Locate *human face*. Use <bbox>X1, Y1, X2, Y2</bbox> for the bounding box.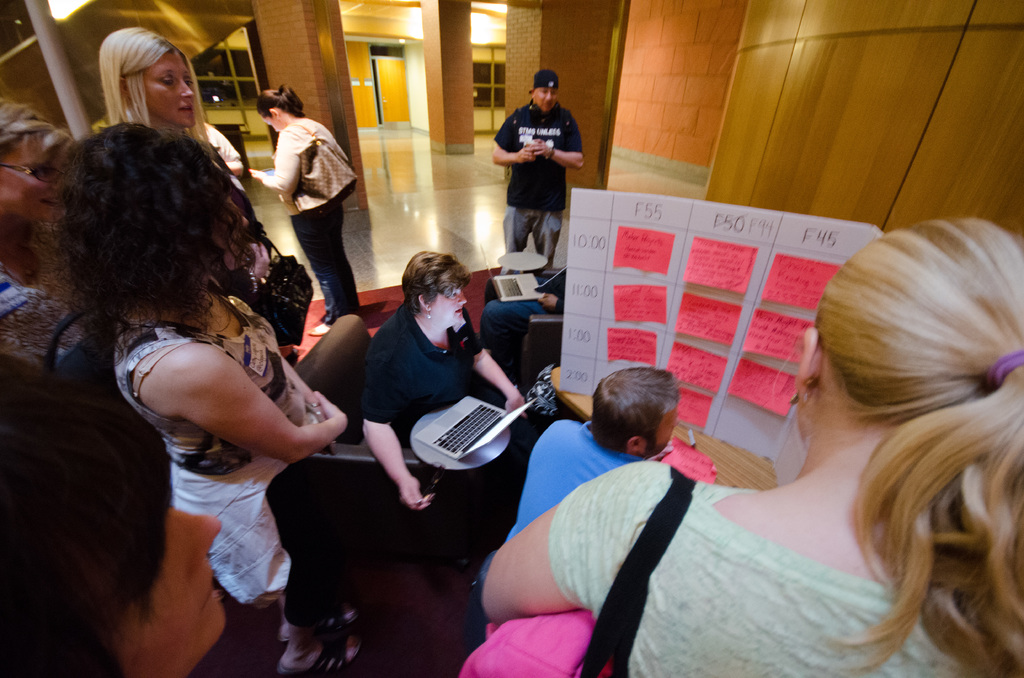
<bbox>142, 49, 193, 125</bbox>.
